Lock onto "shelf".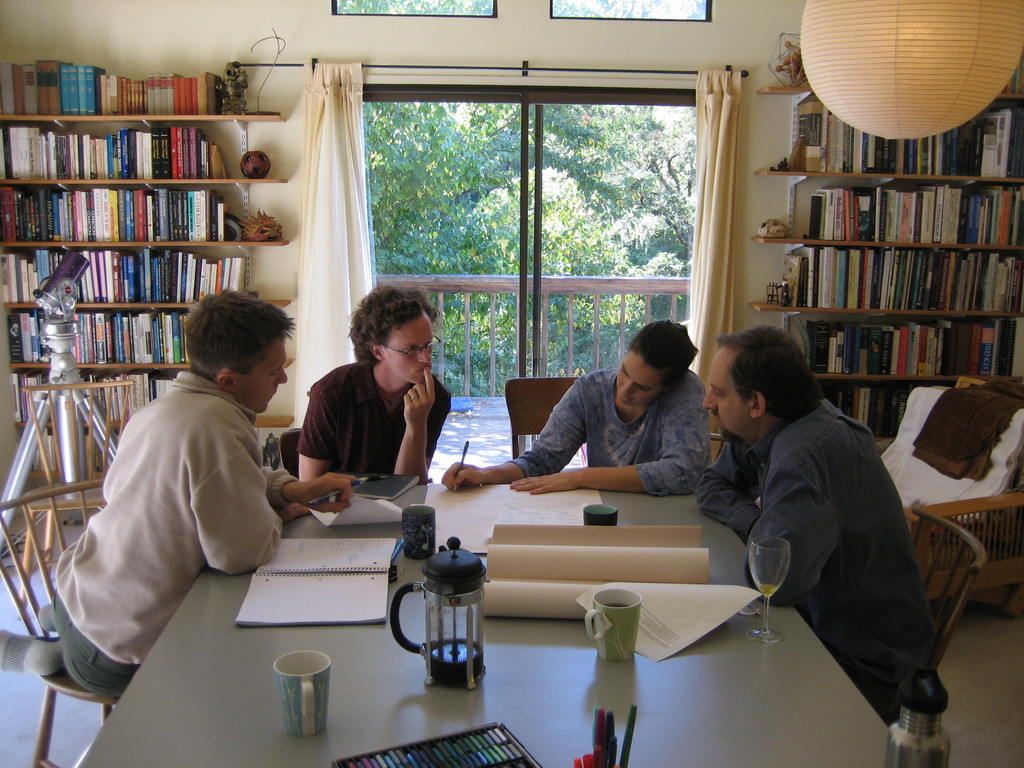
Locked: bbox=[758, 182, 1023, 261].
